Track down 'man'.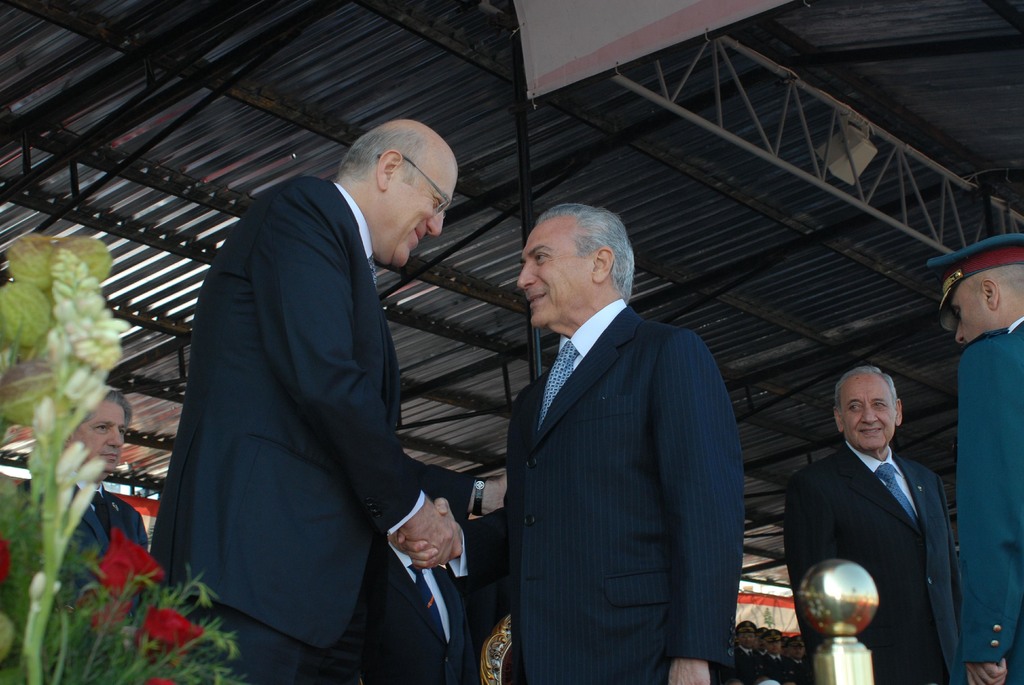
Tracked to locate(147, 122, 460, 684).
